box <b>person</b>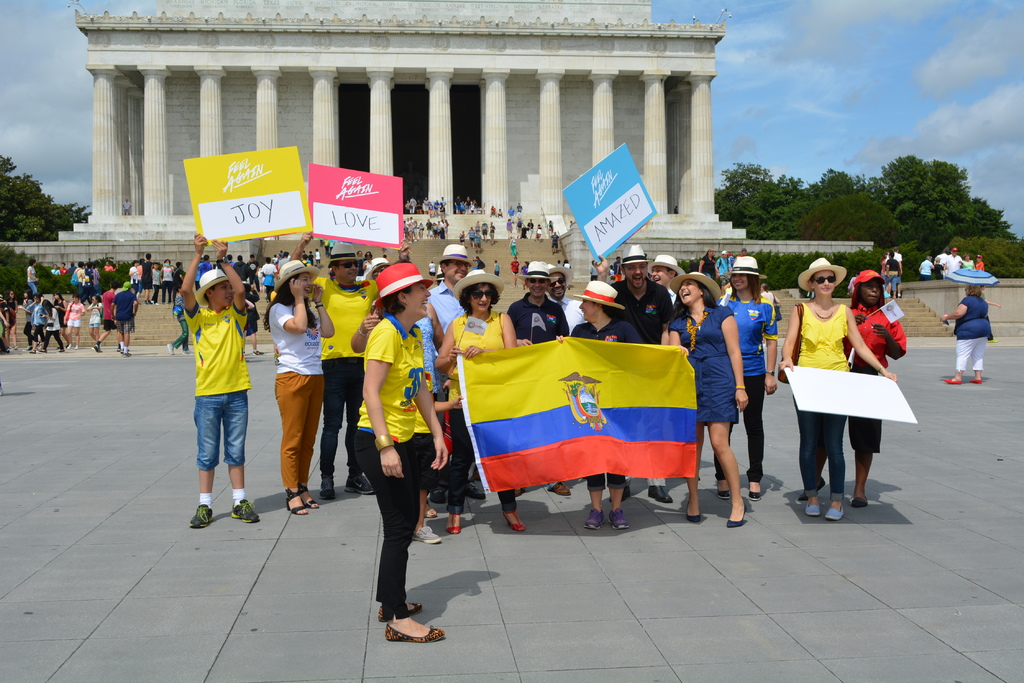
BBox(946, 278, 994, 386)
